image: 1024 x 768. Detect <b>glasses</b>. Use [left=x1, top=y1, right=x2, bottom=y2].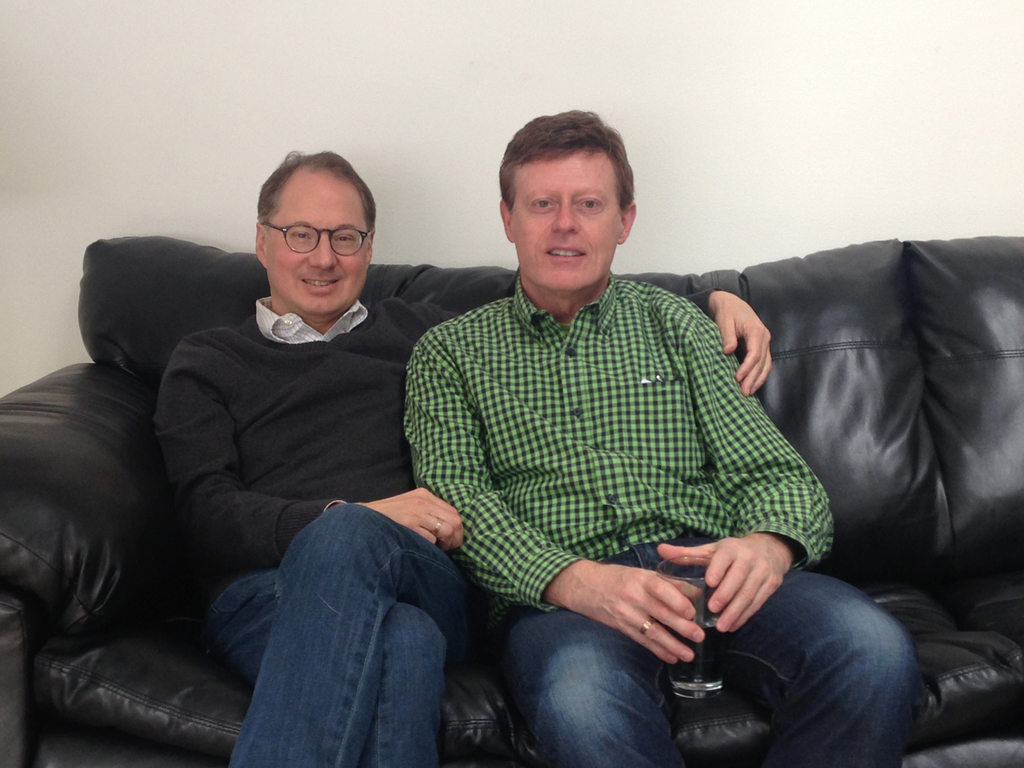
[left=241, top=206, right=370, bottom=265].
